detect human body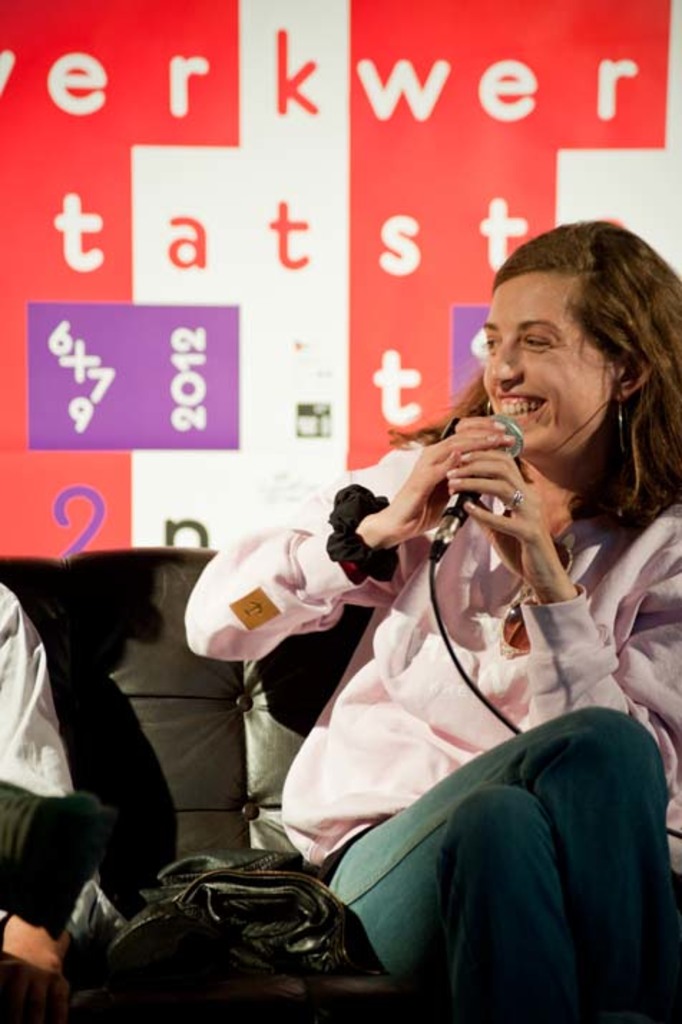
select_region(120, 232, 659, 987)
